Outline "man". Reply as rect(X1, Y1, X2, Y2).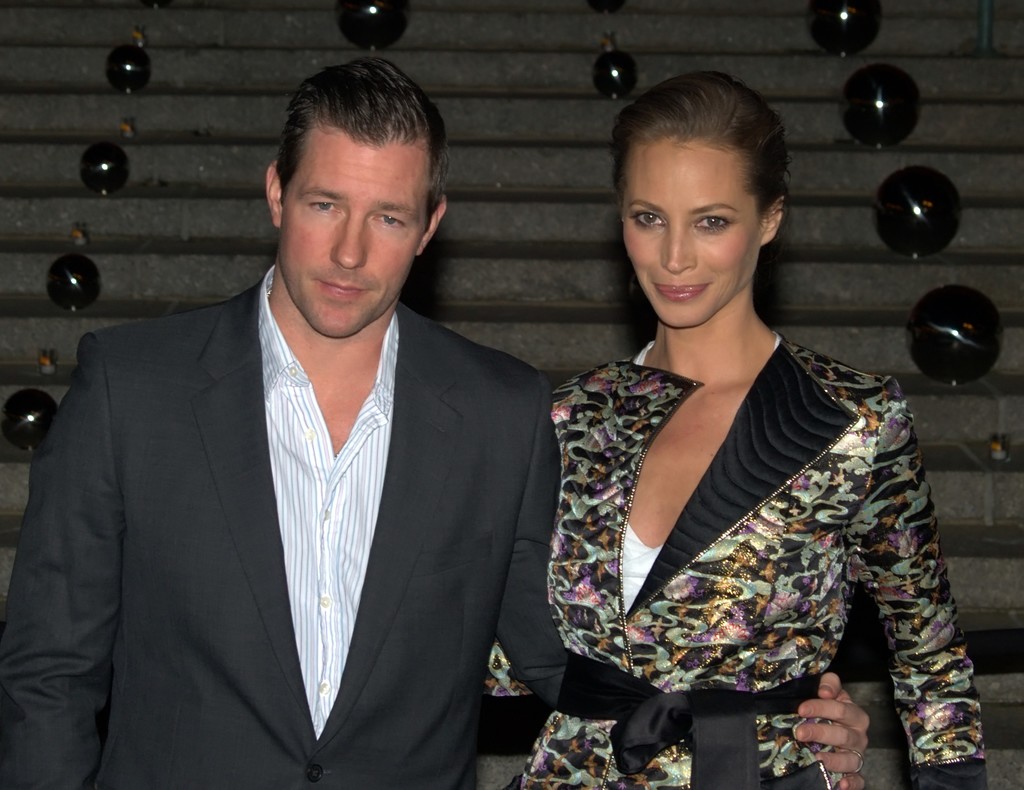
rect(31, 92, 578, 789).
